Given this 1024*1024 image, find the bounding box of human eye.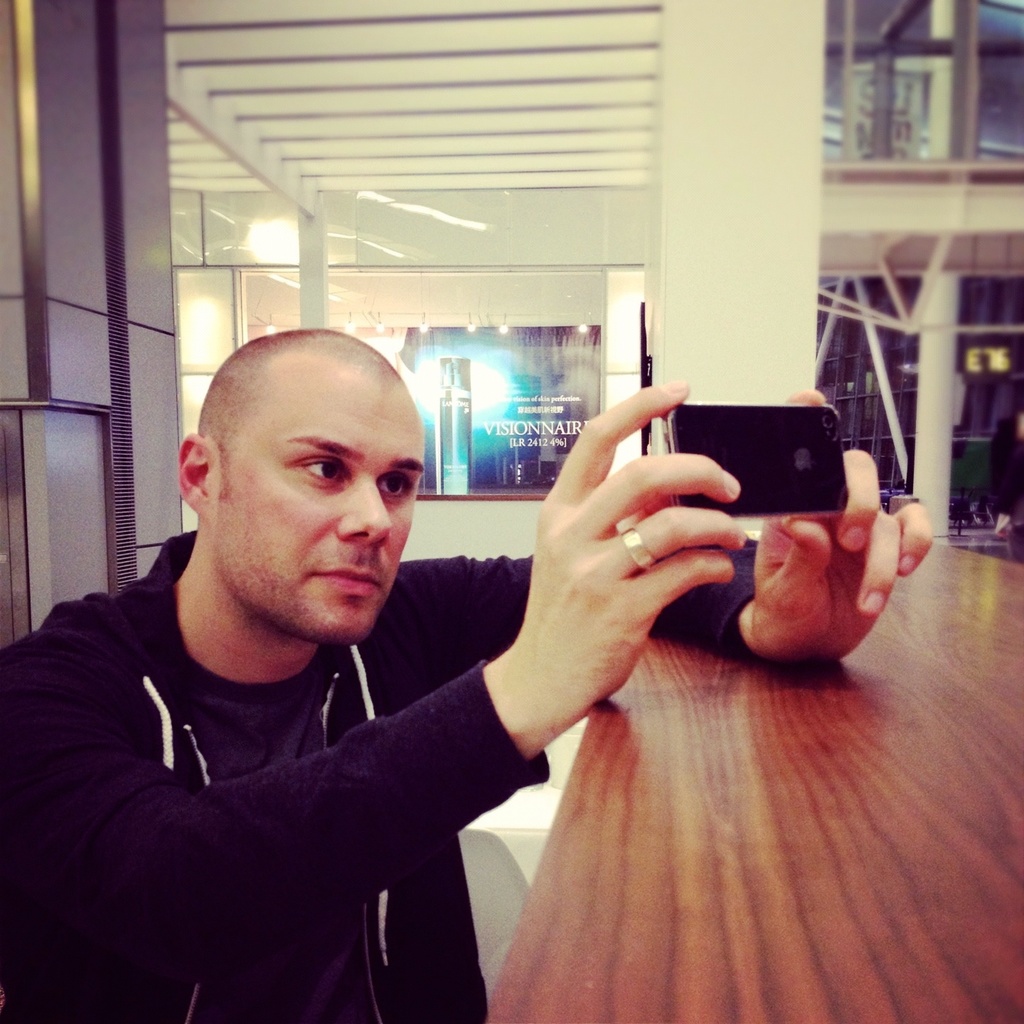
Rect(294, 451, 351, 487).
